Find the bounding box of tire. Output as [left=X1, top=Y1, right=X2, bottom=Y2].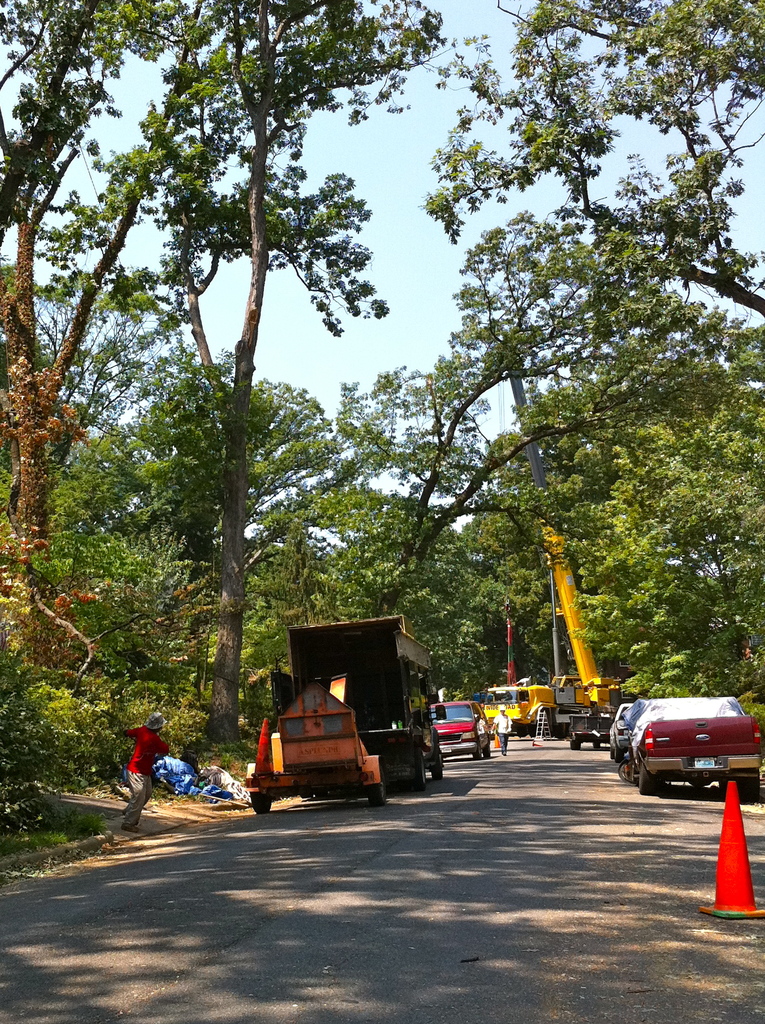
[left=472, top=753, right=484, bottom=764].
